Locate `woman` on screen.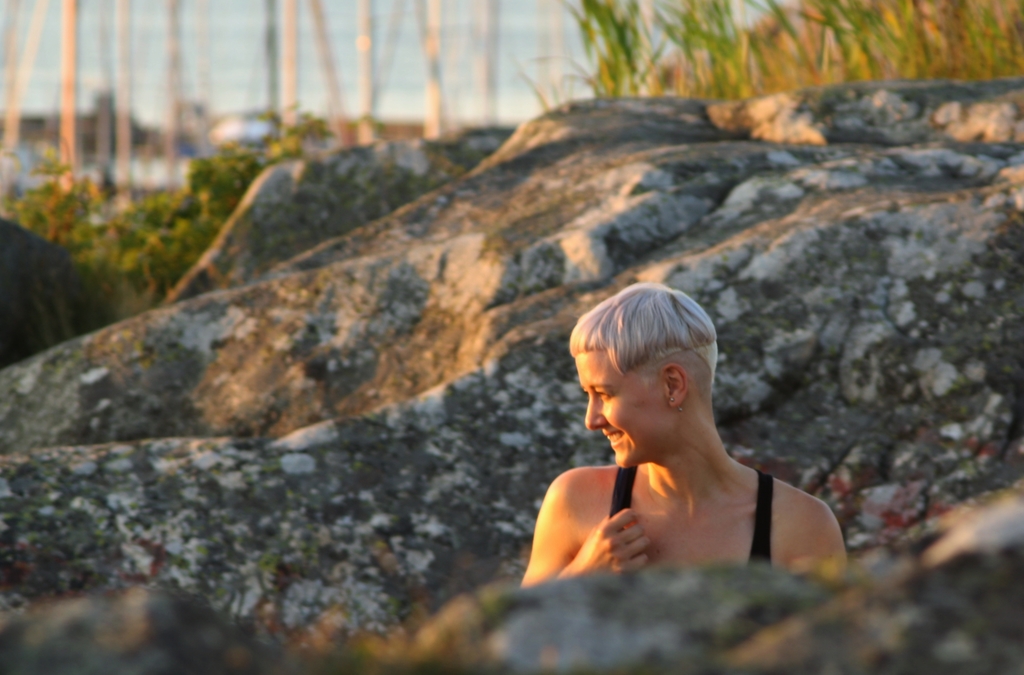
On screen at select_region(519, 285, 845, 589).
